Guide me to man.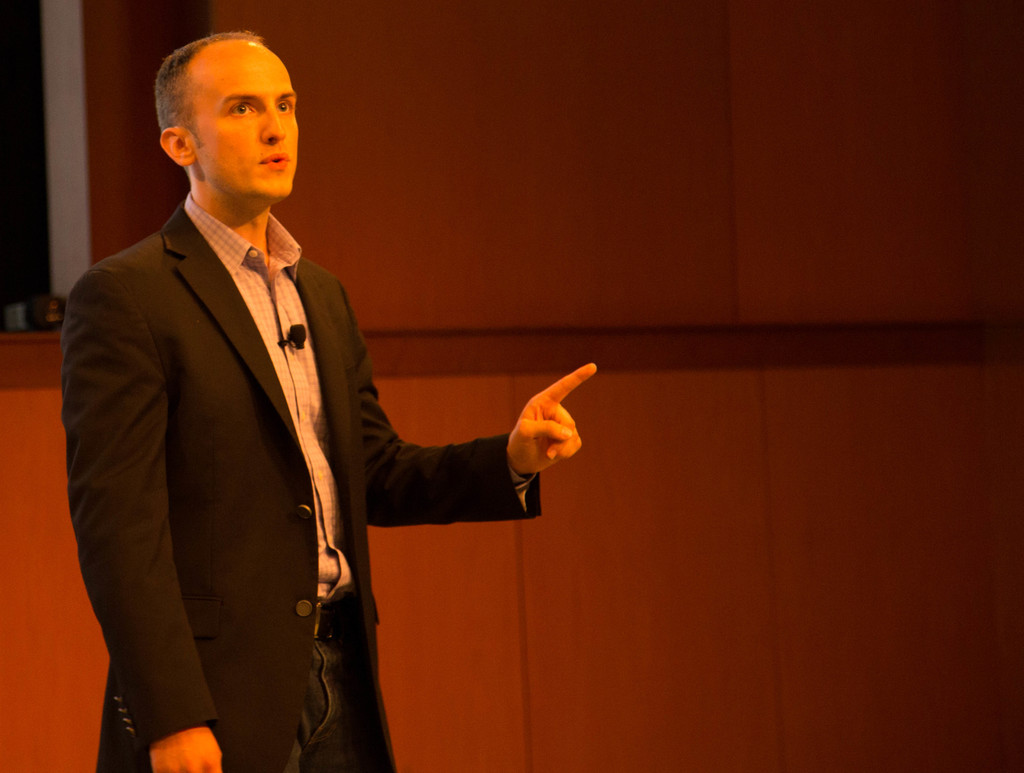
Guidance: (136,112,729,738).
